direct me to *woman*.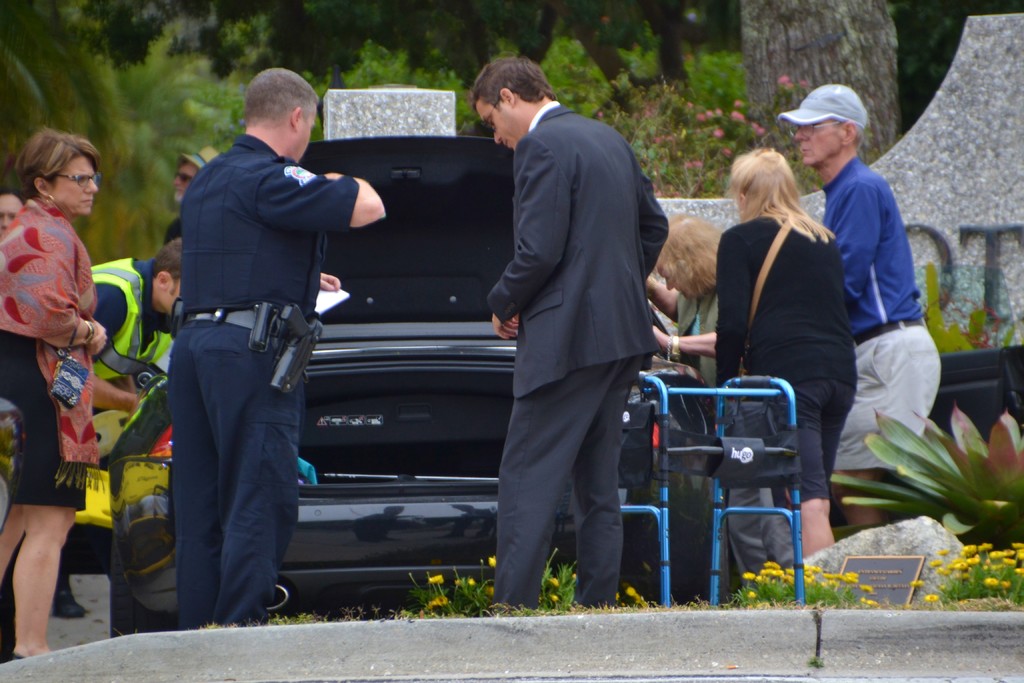
Direction: bbox=[0, 120, 114, 659].
